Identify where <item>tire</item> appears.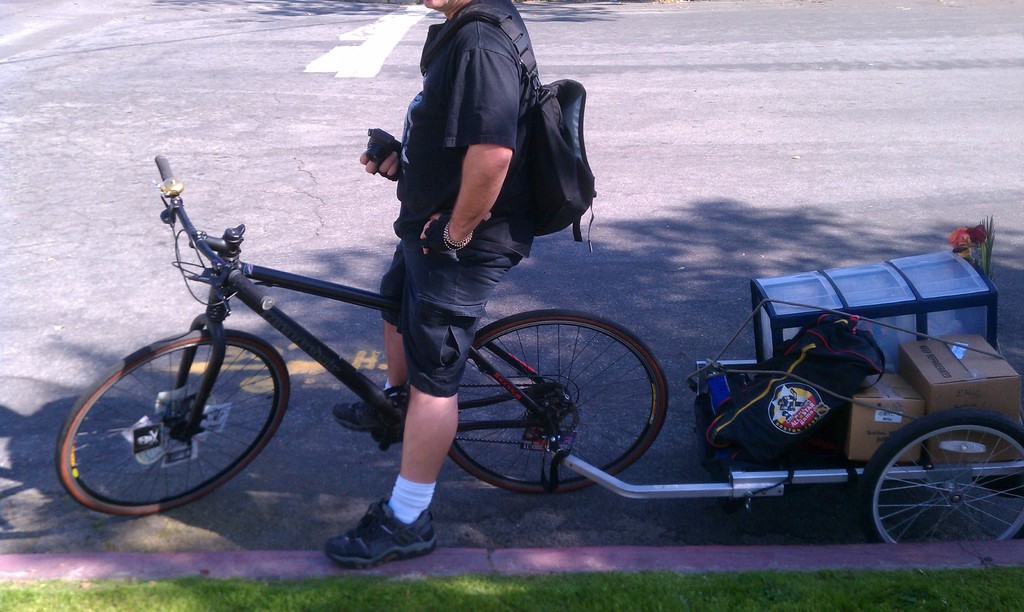
Appears at (left=878, top=410, right=1011, bottom=550).
